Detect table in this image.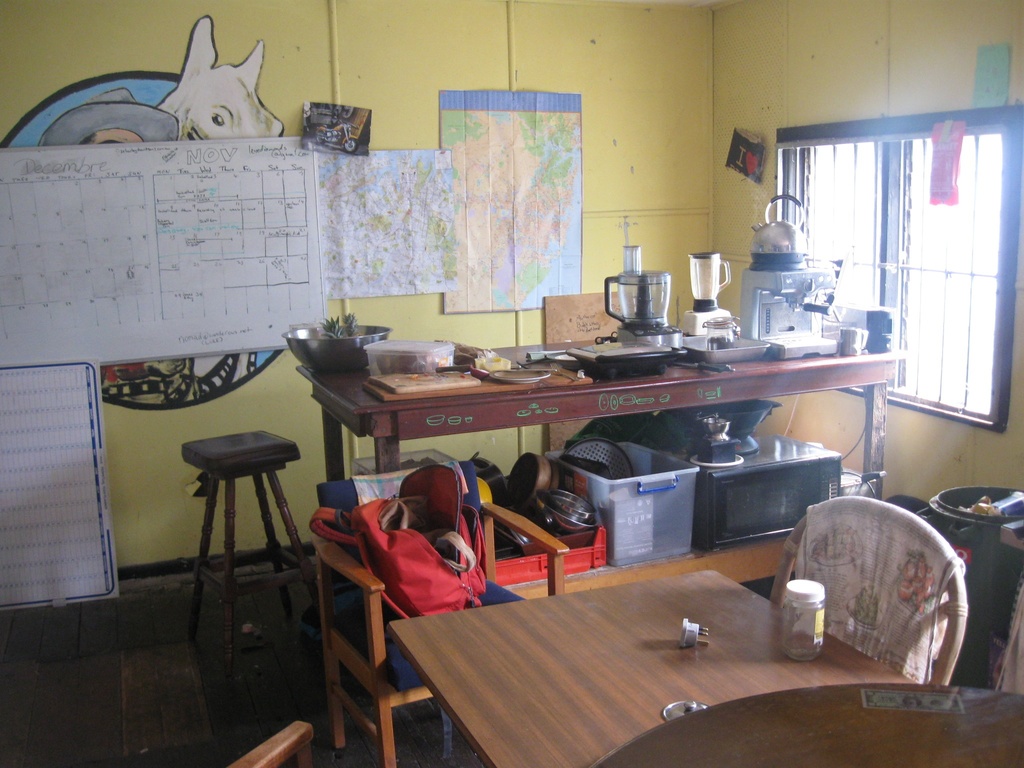
Detection: box=[292, 335, 907, 500].
